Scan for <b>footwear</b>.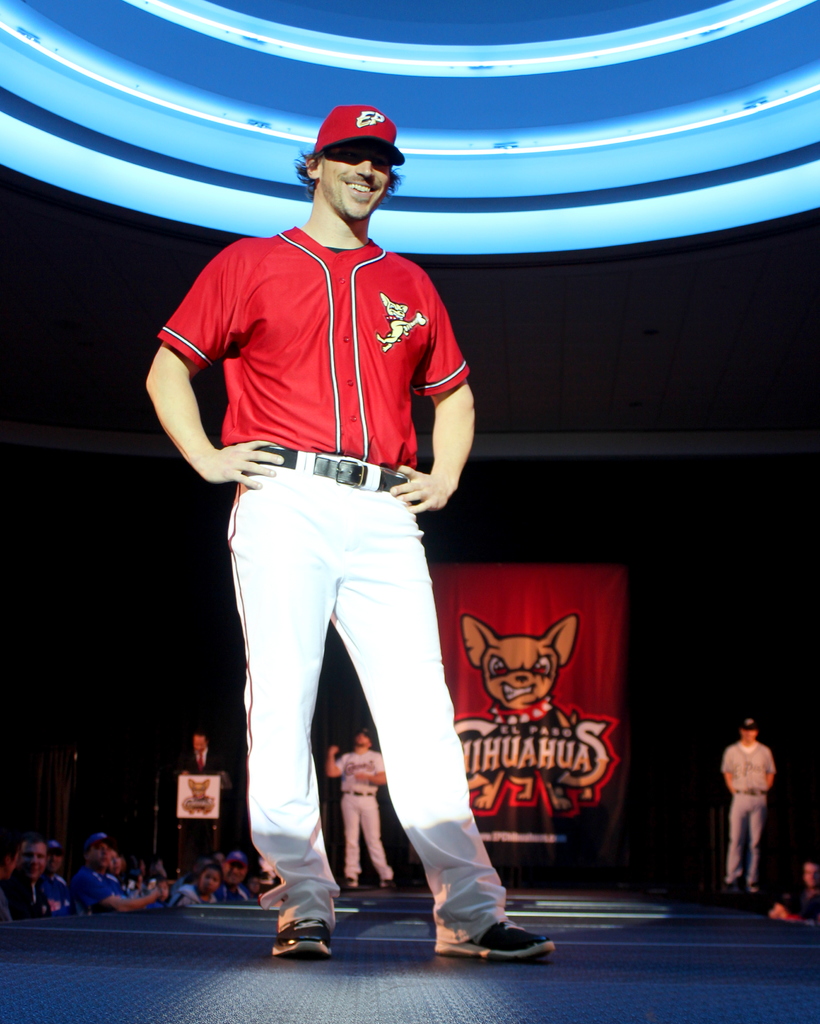
Scan result: (268, 917, 332, 959).
